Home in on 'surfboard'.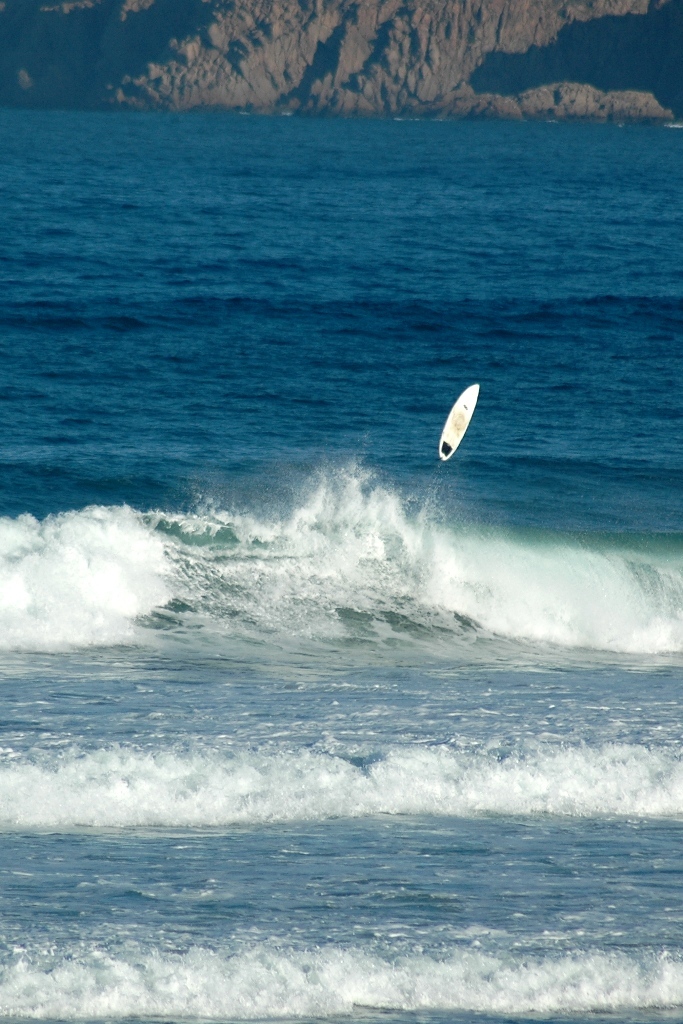
Homed in at [left=437, top=384, right=482, bottom=466].
